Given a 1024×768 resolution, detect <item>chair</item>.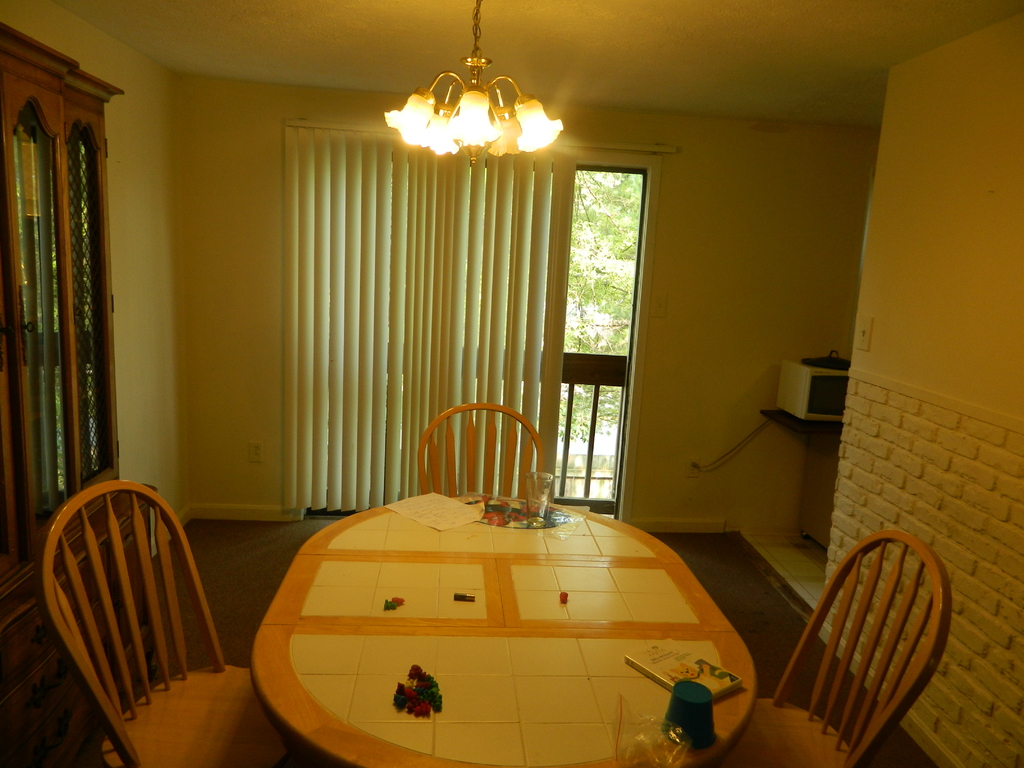
rect(27, 476, 256, 767).
